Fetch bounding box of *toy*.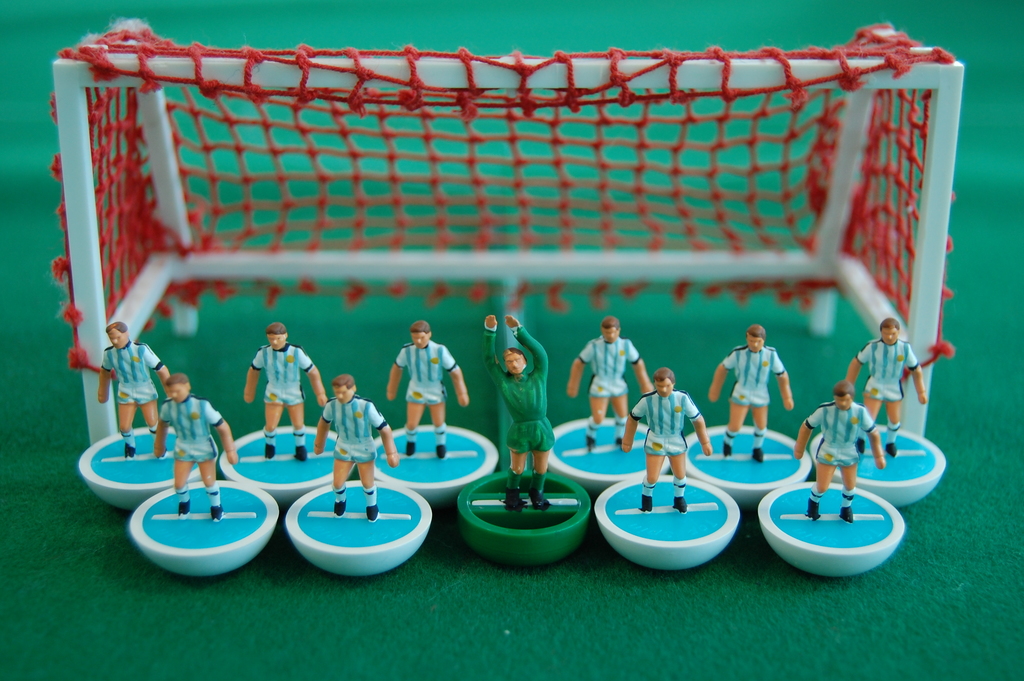
Bbox: [483,313,552,510].
